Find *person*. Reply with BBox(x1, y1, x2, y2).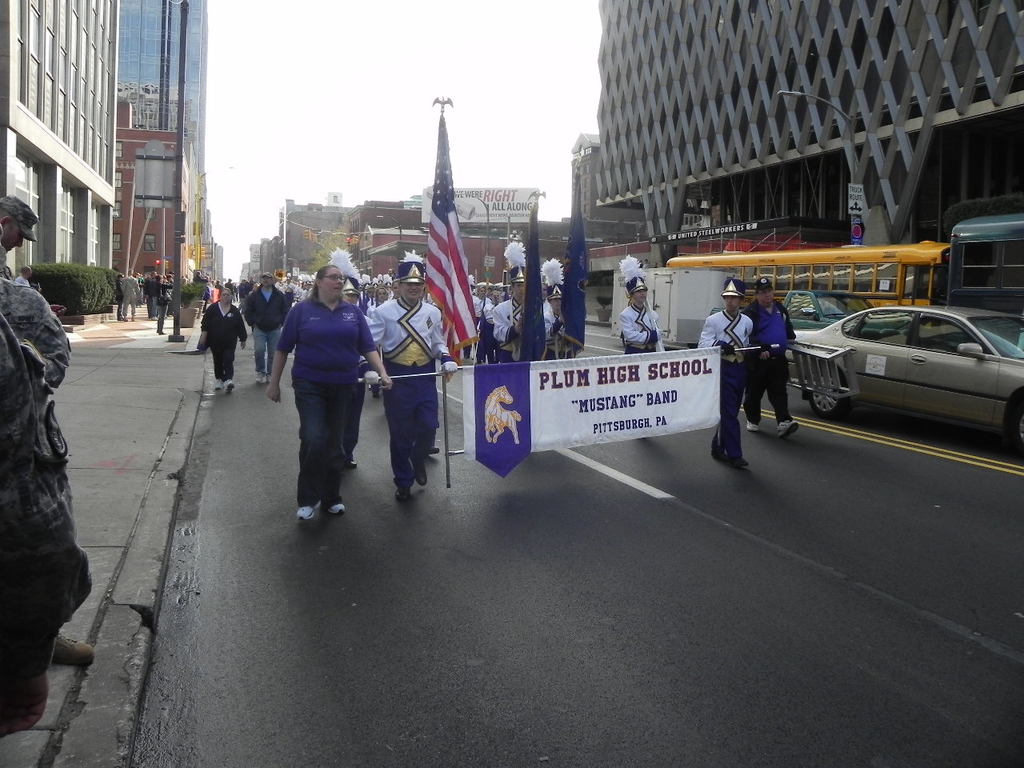
BBox(696, 282, 752, 466).
